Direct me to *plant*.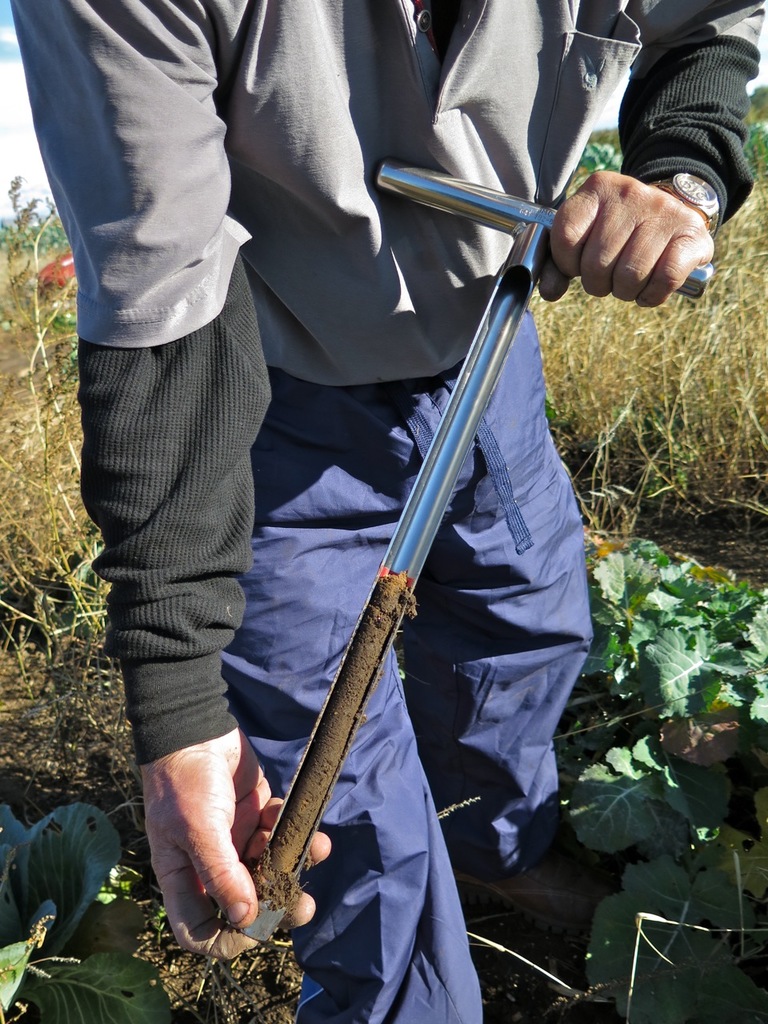
Direction: 582, 533, 767, 735.
